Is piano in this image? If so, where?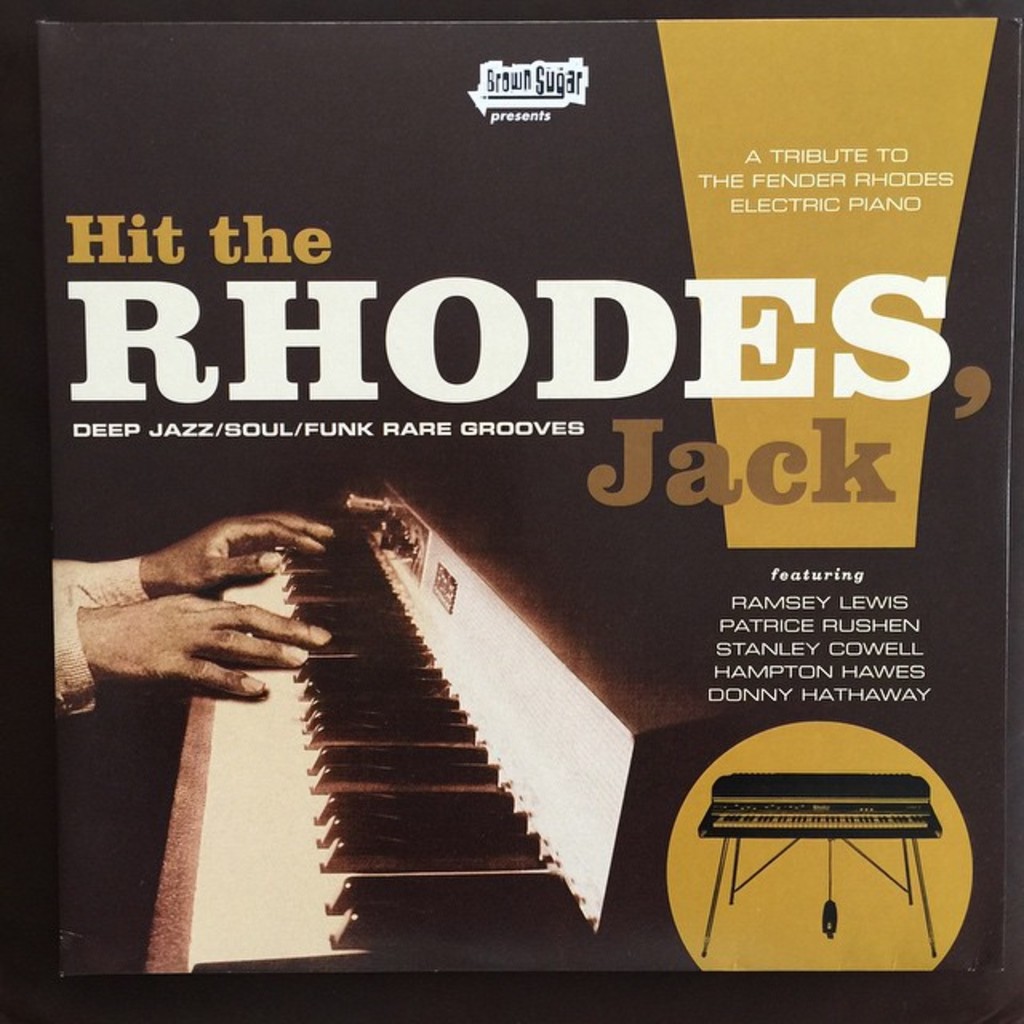
Yes, at bbox=[138, 477, 704, 979].
